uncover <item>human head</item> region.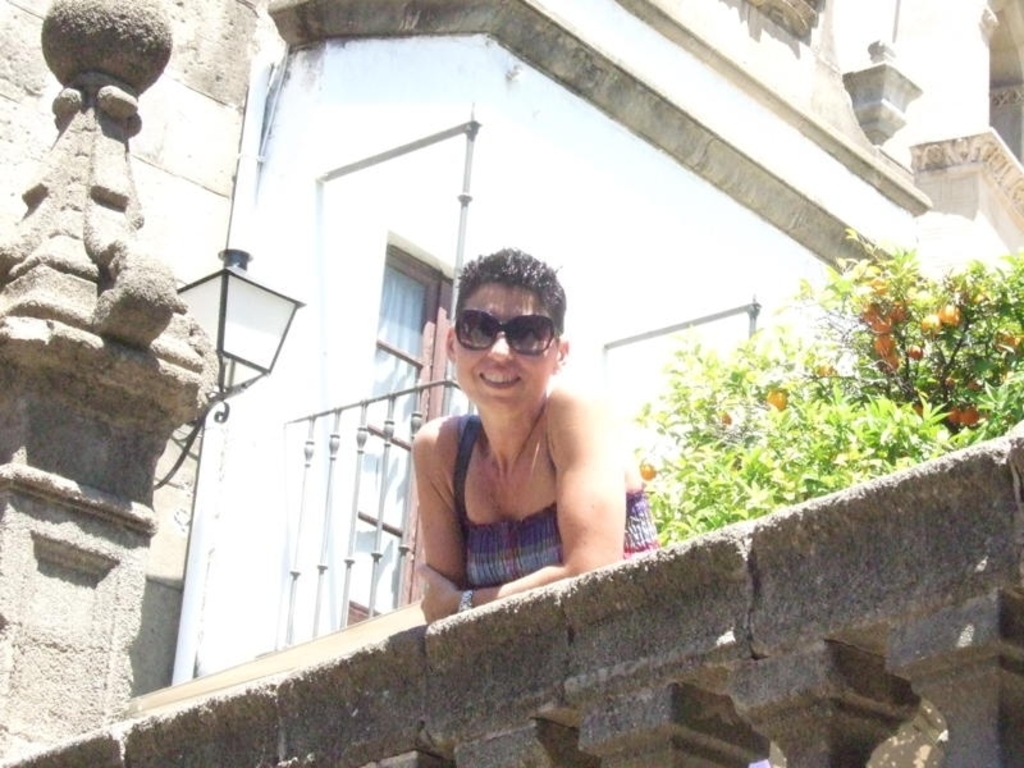
Uncovered: left=422, top=241, right=576, bottom=417.
